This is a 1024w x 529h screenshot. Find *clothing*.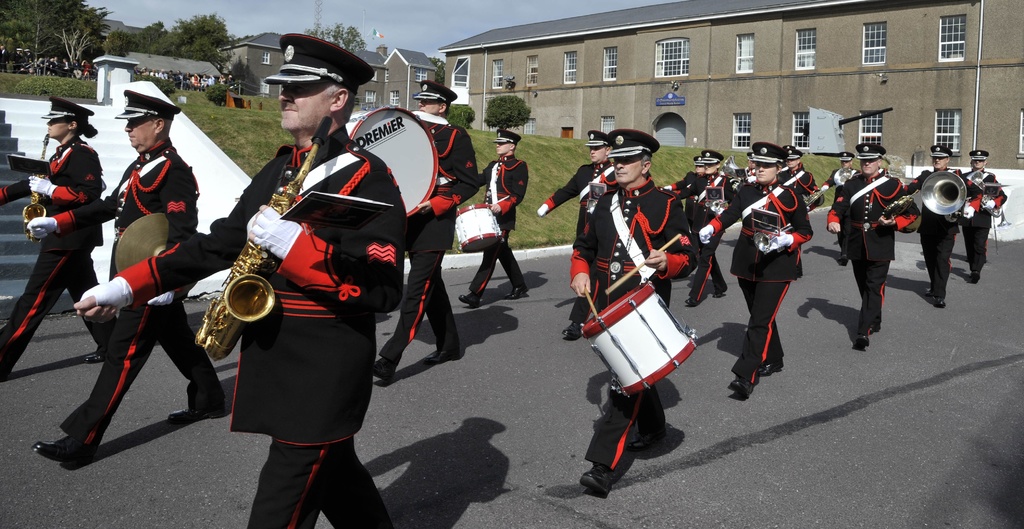
Bounding box: (x1=467, y1=152, x2=527, y2=298).
